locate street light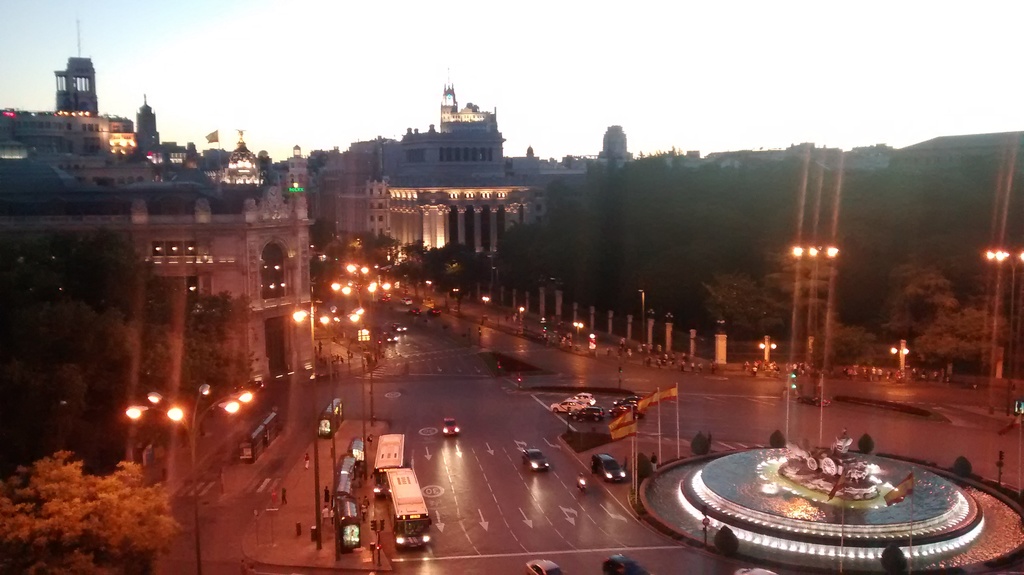
bbox=(986, 244, 1023, 391)
